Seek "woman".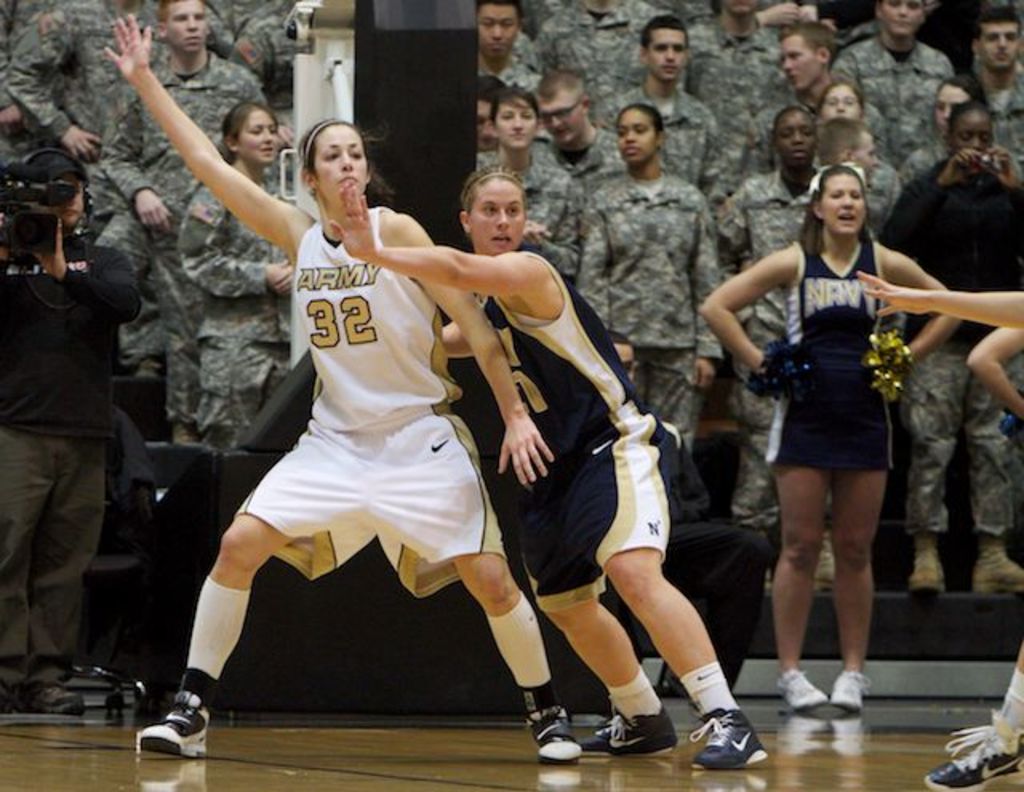
crop(880, 91, 1022, 595).
